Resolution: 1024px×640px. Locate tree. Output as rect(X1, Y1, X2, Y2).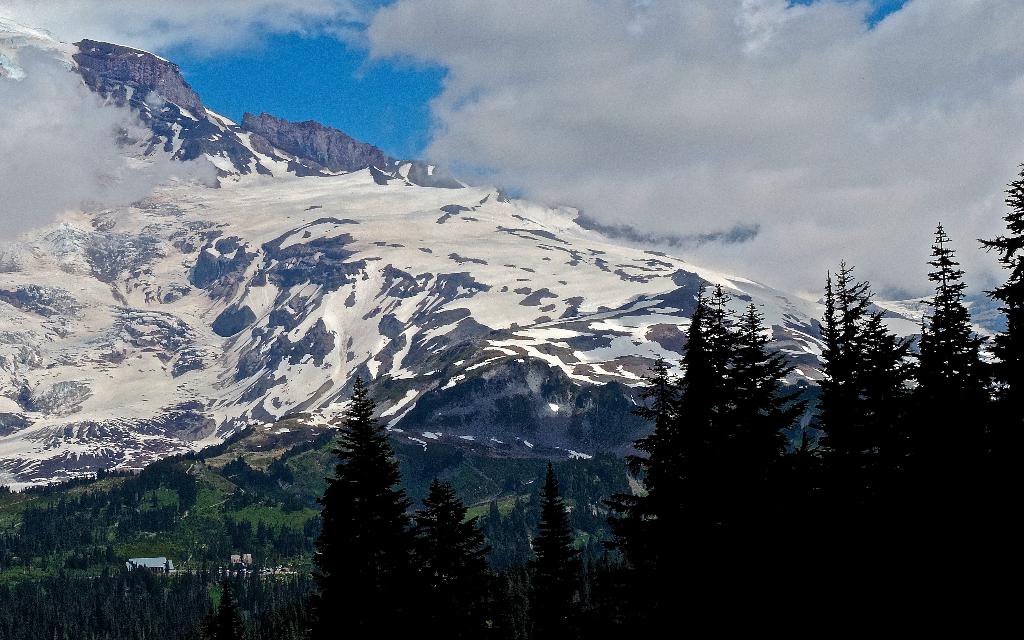
rect(911, 218, 998, 463).
